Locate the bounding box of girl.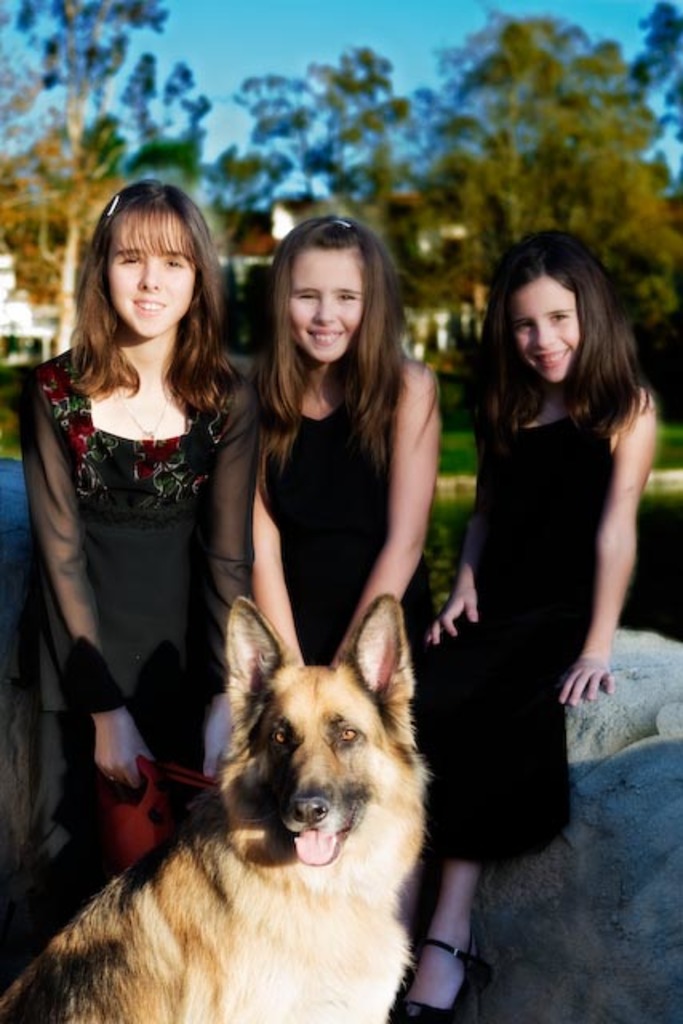
Bounding box: box=[256, 216, 445, 670].
